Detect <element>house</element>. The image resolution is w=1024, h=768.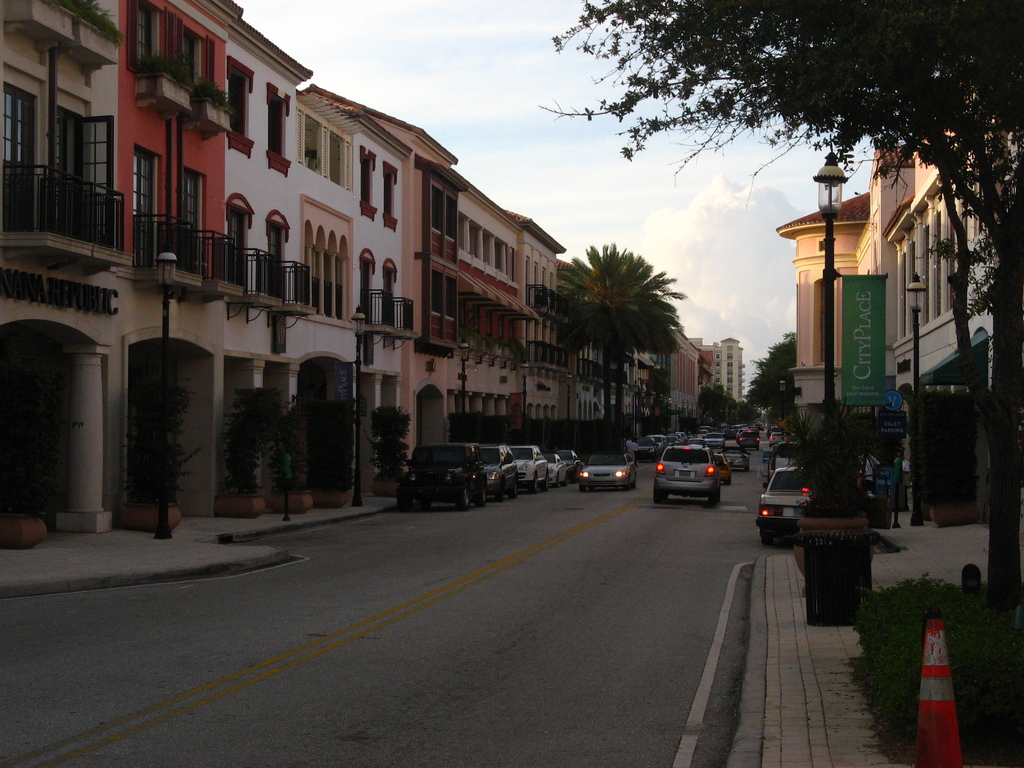
select_region(674, 342, 705, 444).
